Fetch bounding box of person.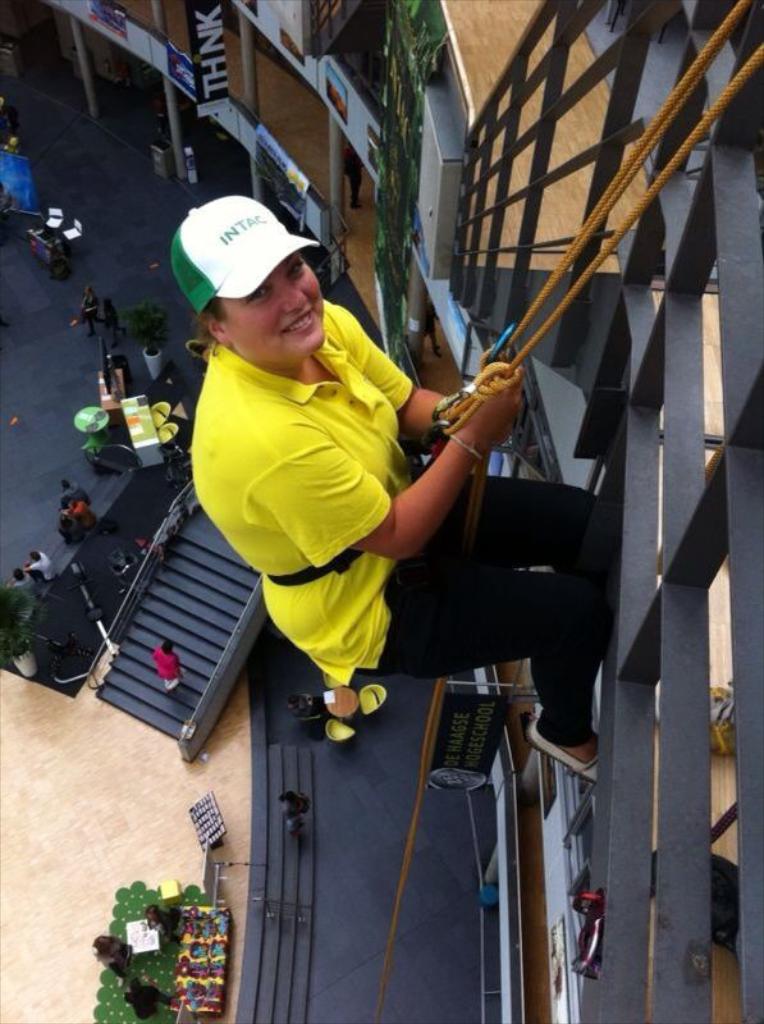
Bbox: Rect(156, 191, 454, 791).
